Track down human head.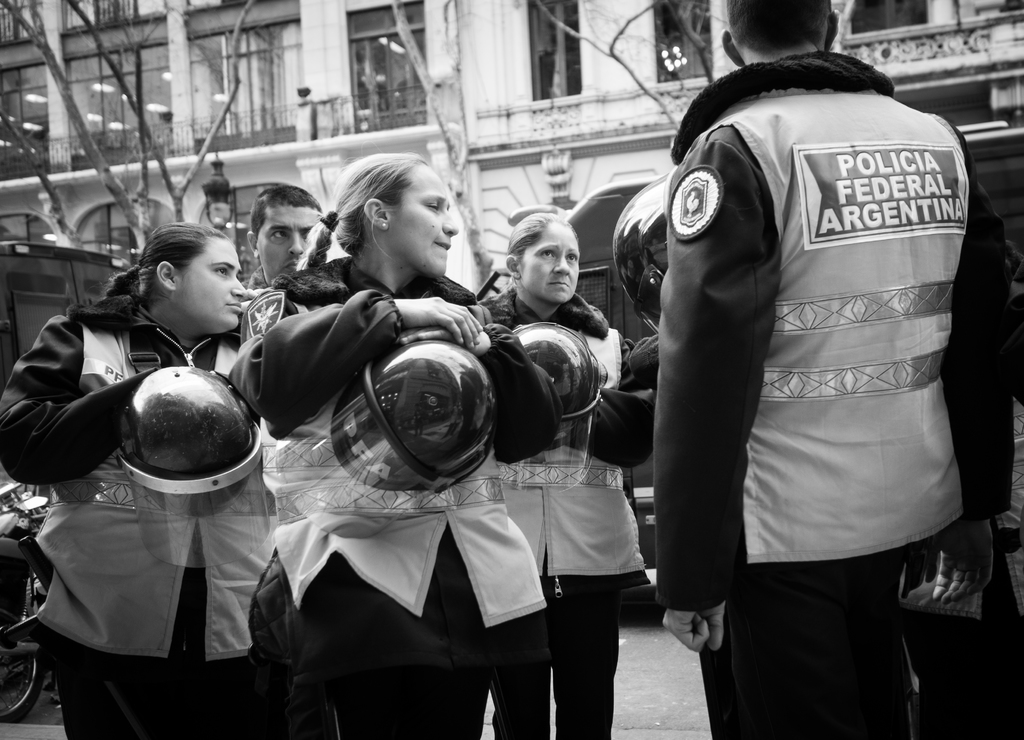
Tracked to crop(719, 0, 842, 68).
